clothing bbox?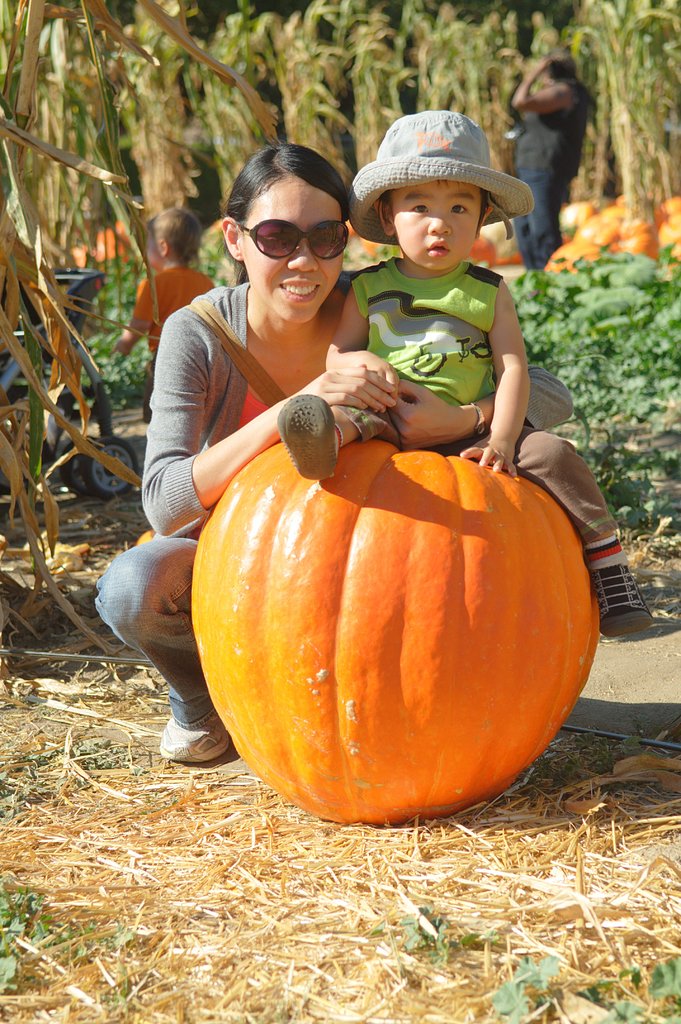
[92,279,580,725]
